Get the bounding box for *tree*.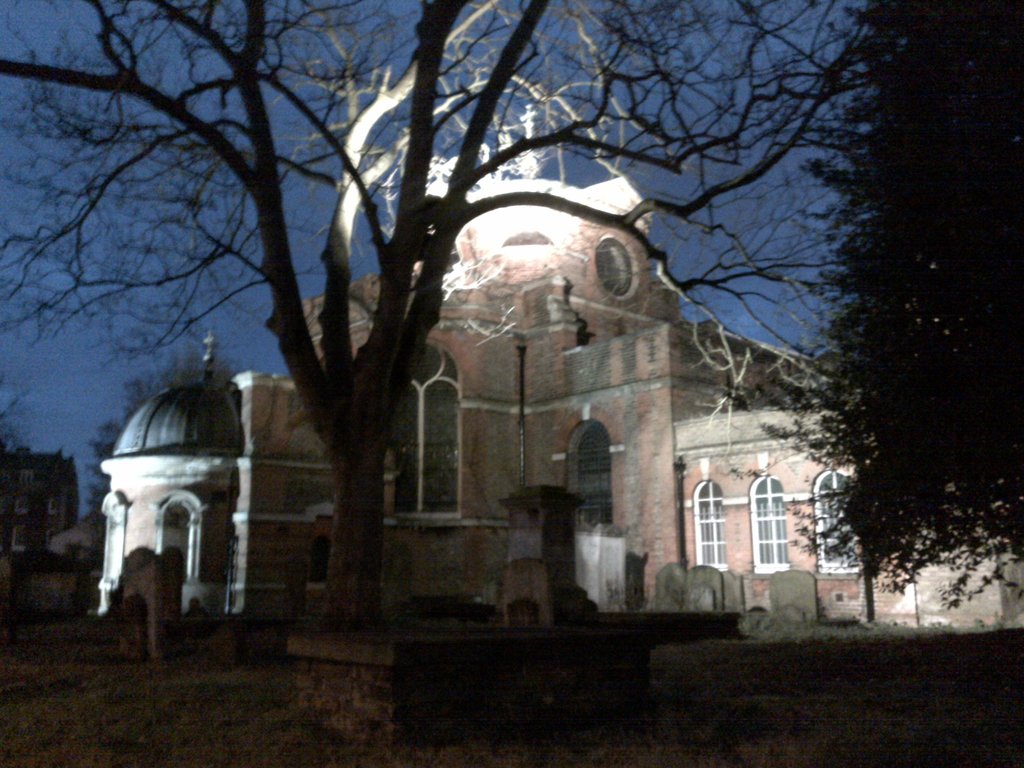
(left=38, top=0, right=969, bottom=671).
